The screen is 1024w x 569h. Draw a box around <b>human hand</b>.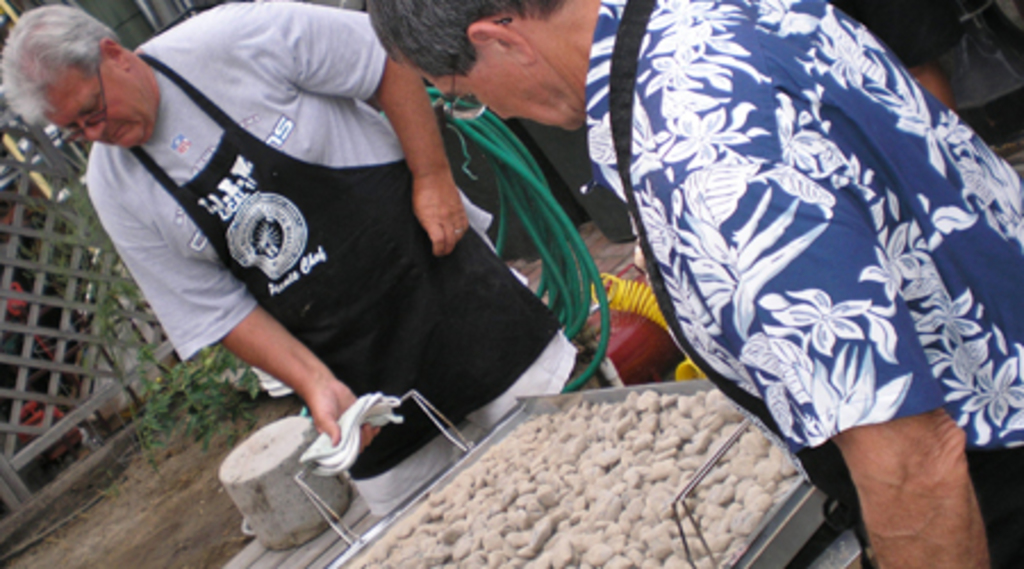
bbox(412, 166, 476, 259).
